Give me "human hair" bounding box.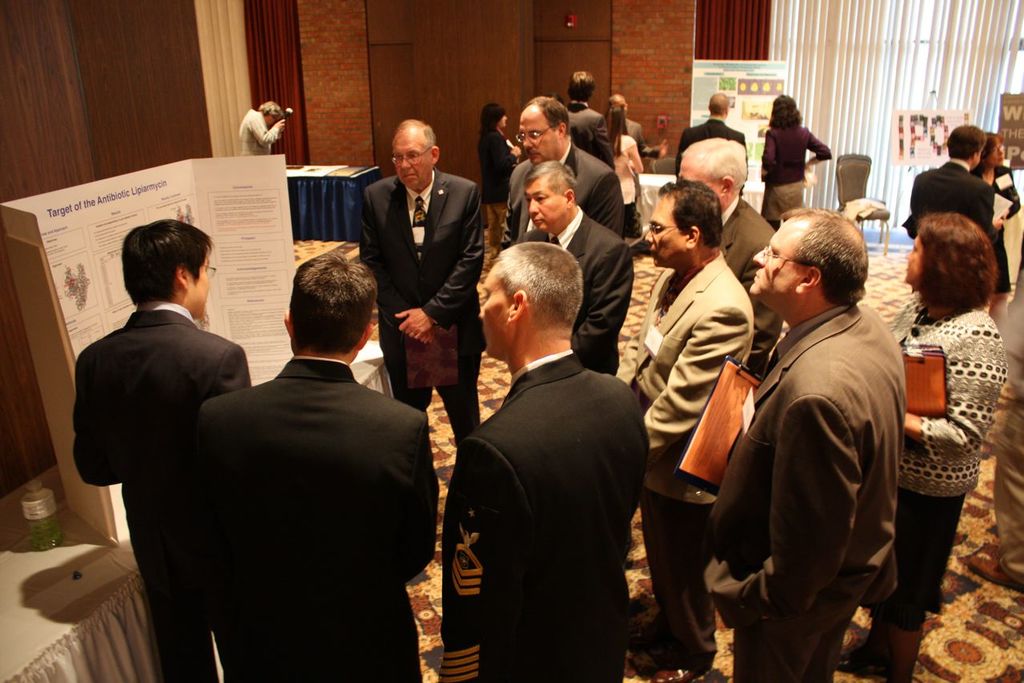
{"left": 479, "top": 102, "right": 508, "bottom": 137}.
